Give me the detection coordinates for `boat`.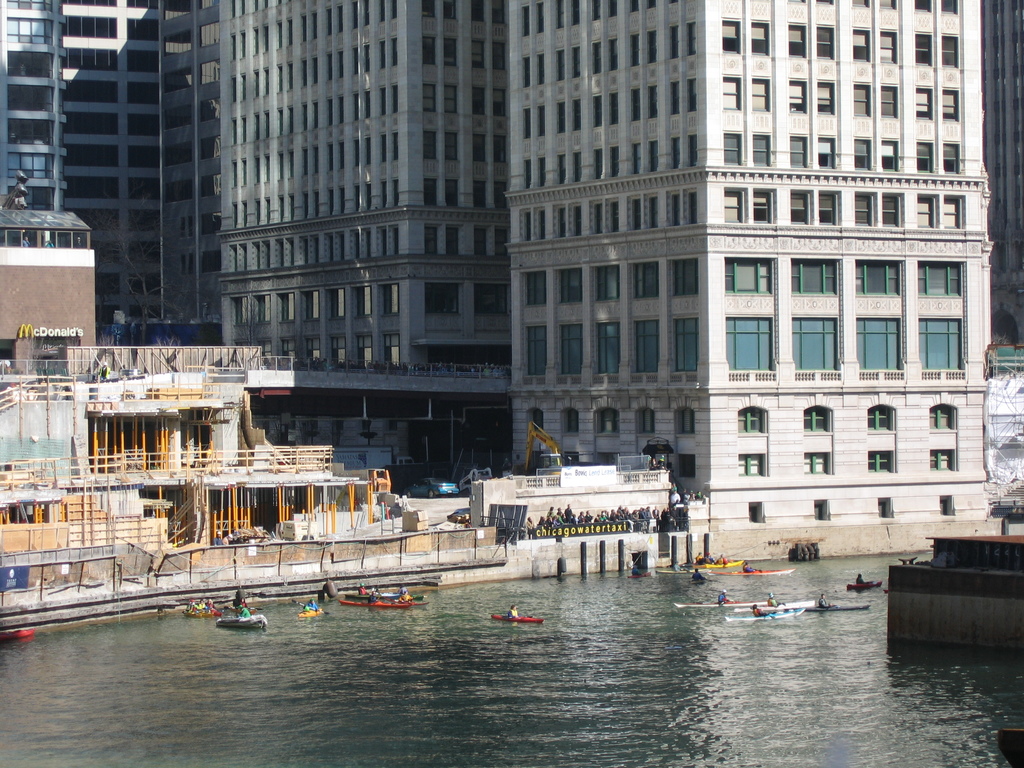
left=657, top=569, right=703, bottom=574.
